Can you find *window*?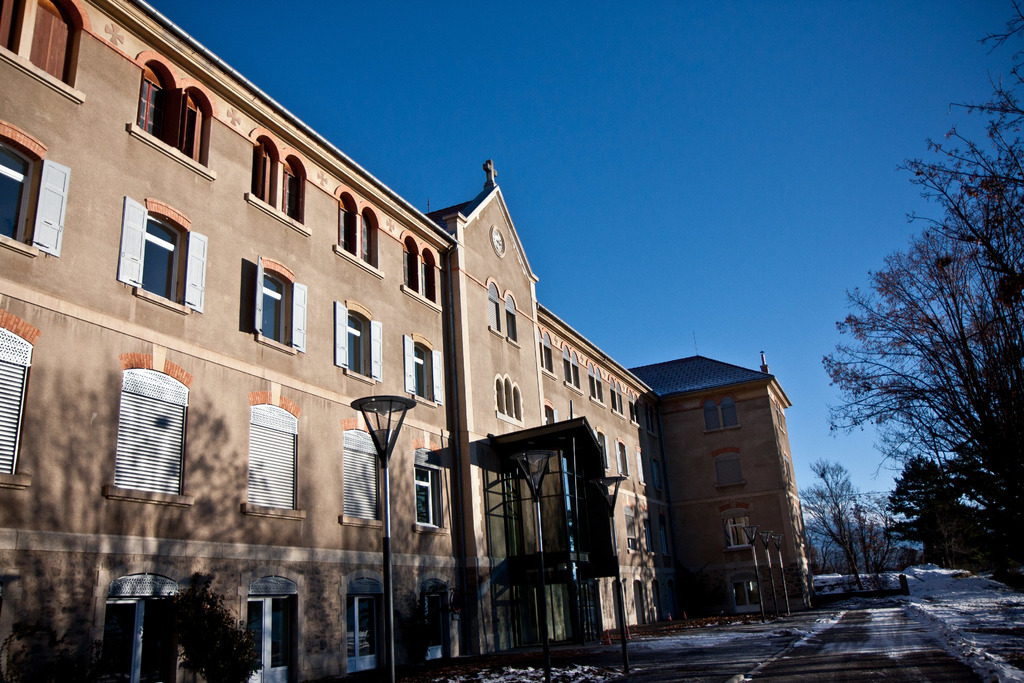
Yes, bounding box: x1=104, y1=350, x2=193, y2=513.
